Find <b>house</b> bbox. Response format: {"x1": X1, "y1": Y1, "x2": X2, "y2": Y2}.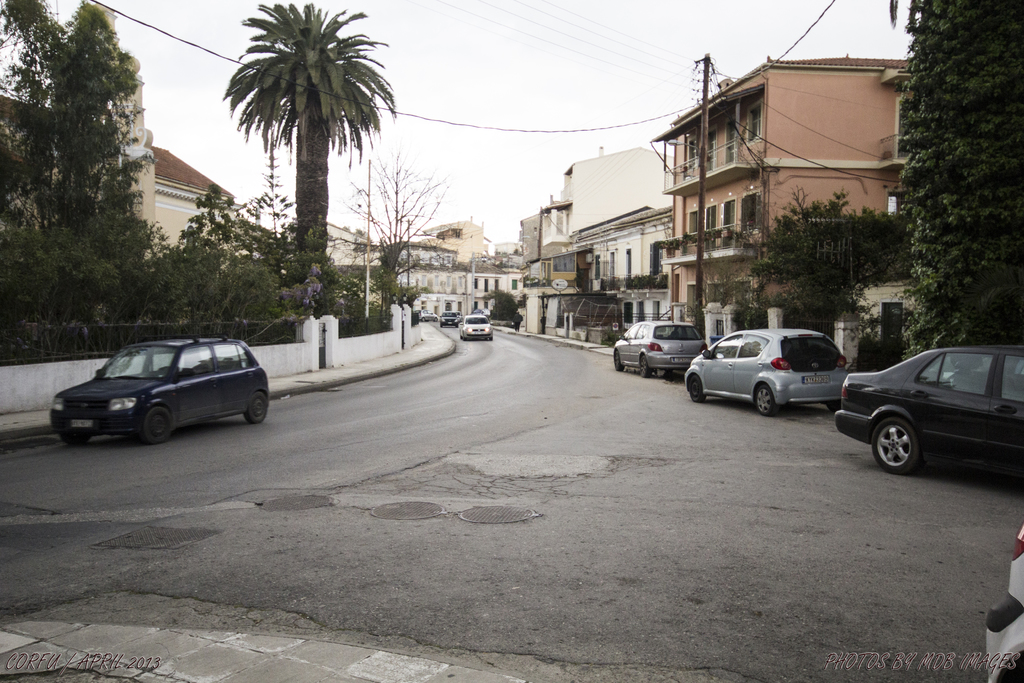
{"x1": 504, "y1": 247, "x2": 530, "y2": 306}.
